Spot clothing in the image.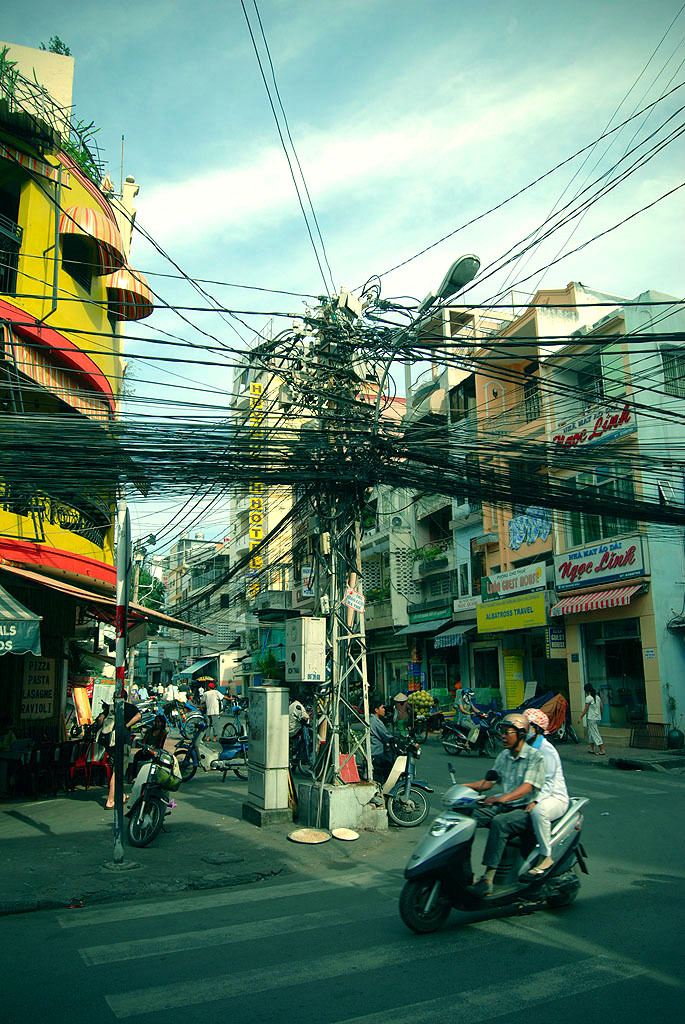
clothing found at crop(530, 730, 569, 860).
